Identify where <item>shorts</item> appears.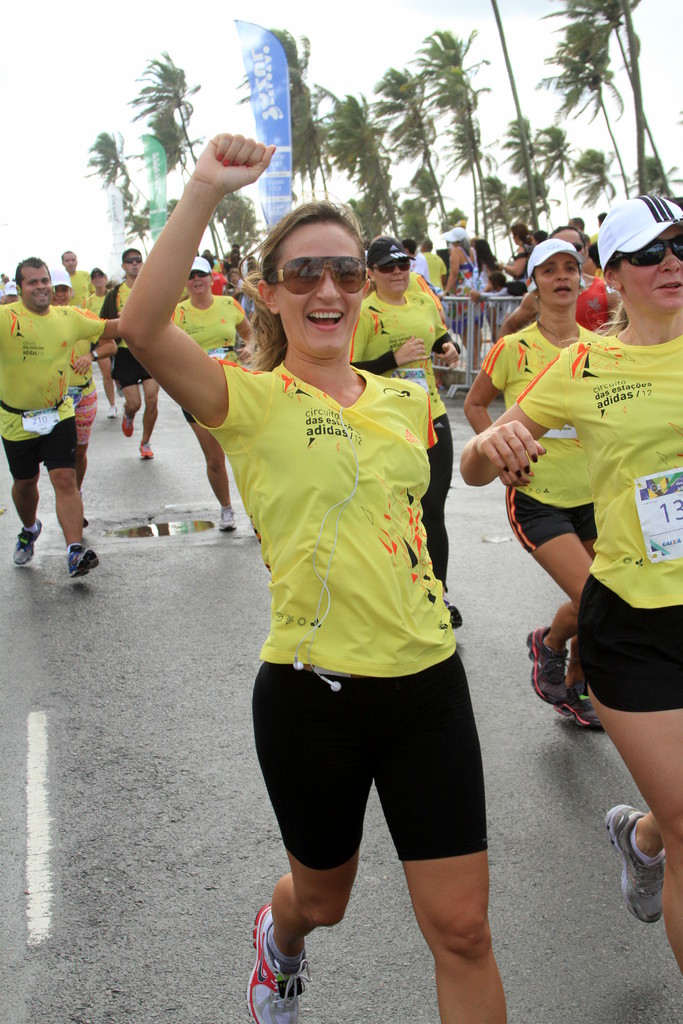
Appears at region(242, 653, 514, 897).
